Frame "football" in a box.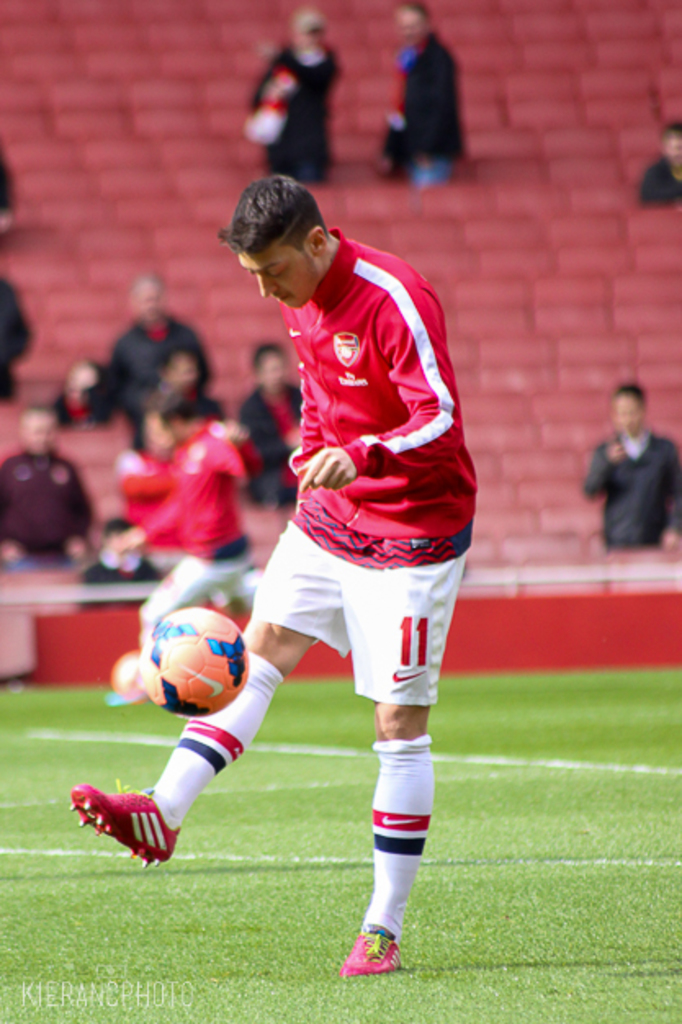
select_region(141, 600, 252, 716).
